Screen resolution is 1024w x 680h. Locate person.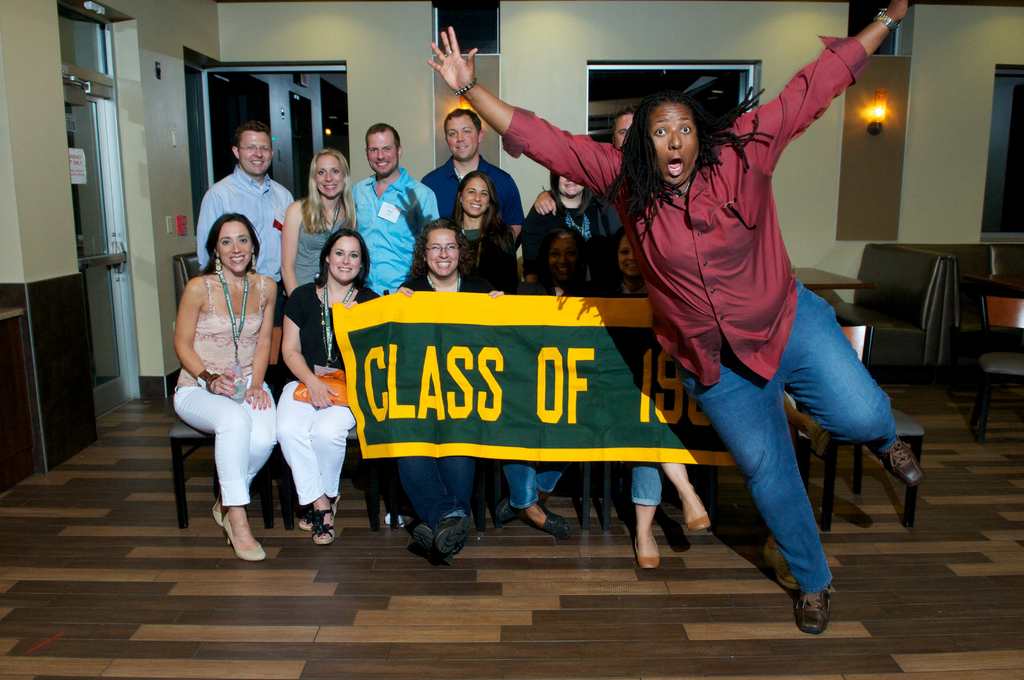
<region>422, 105, 520, 219</region>.
